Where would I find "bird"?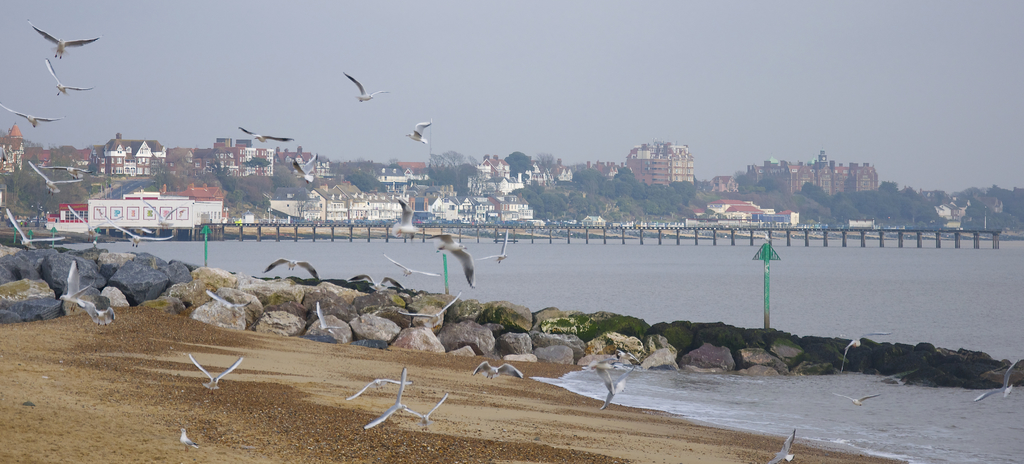
At [3,98,84,135].
